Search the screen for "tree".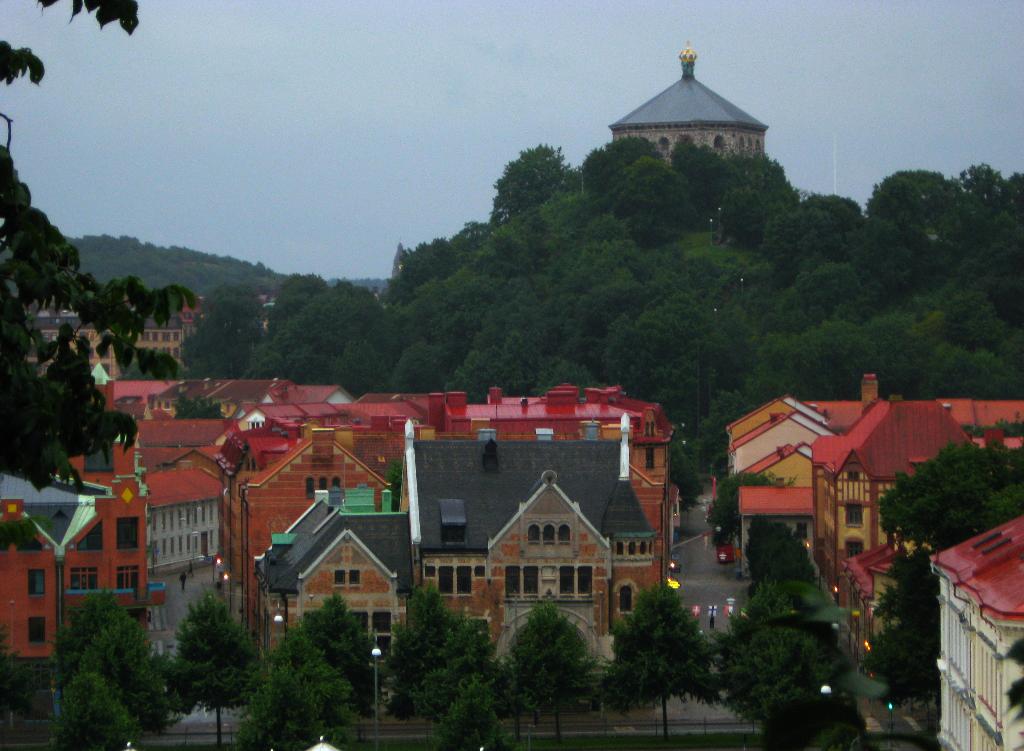
Found at (282,592,374,694).
